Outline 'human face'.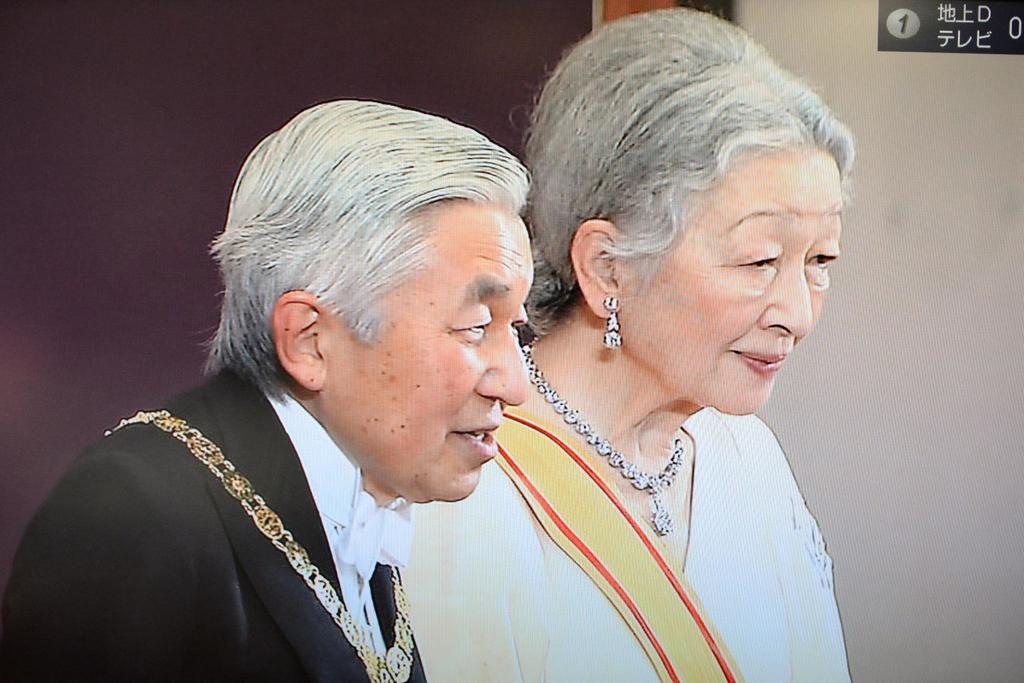
Outline: bbox=[621, 154, 845, 415].
